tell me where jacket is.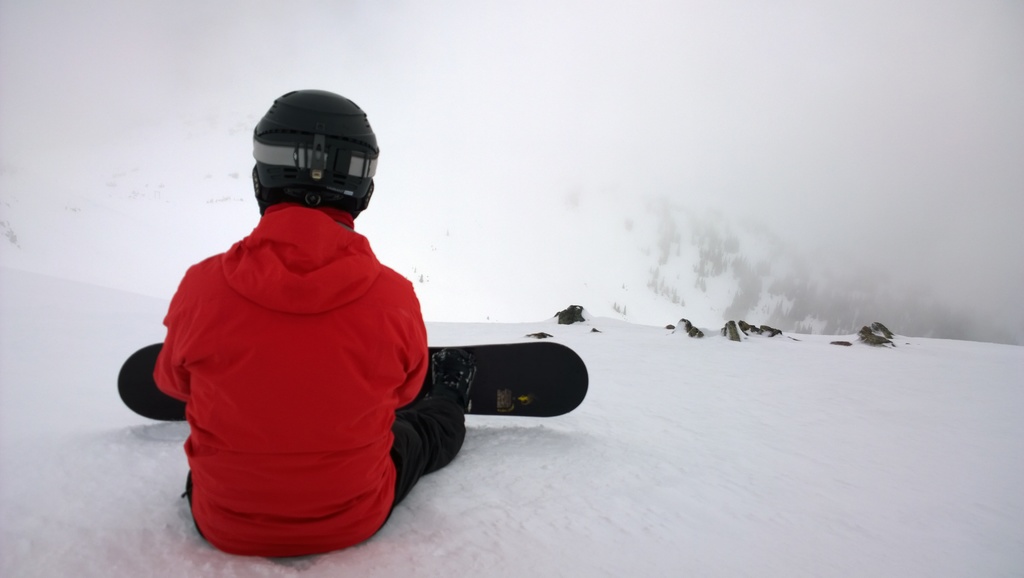
jacket is at {"x1": 157, "y1": 187, "x2": 483, "y2": 532}.
